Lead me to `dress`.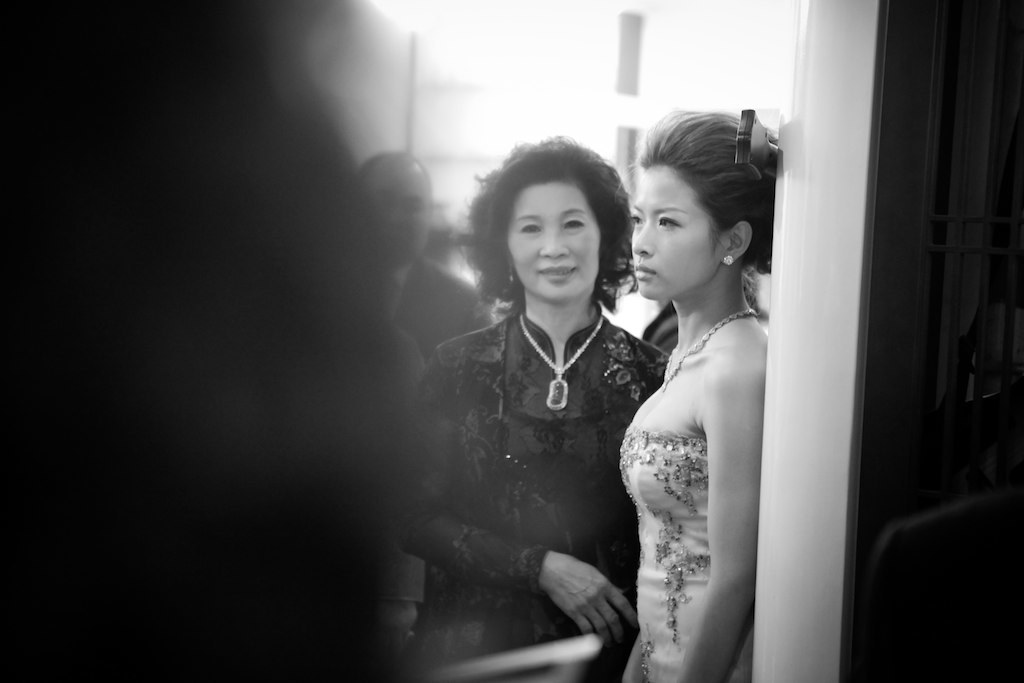
Lead to (left=402, top=308, right=674, bottom=682).
